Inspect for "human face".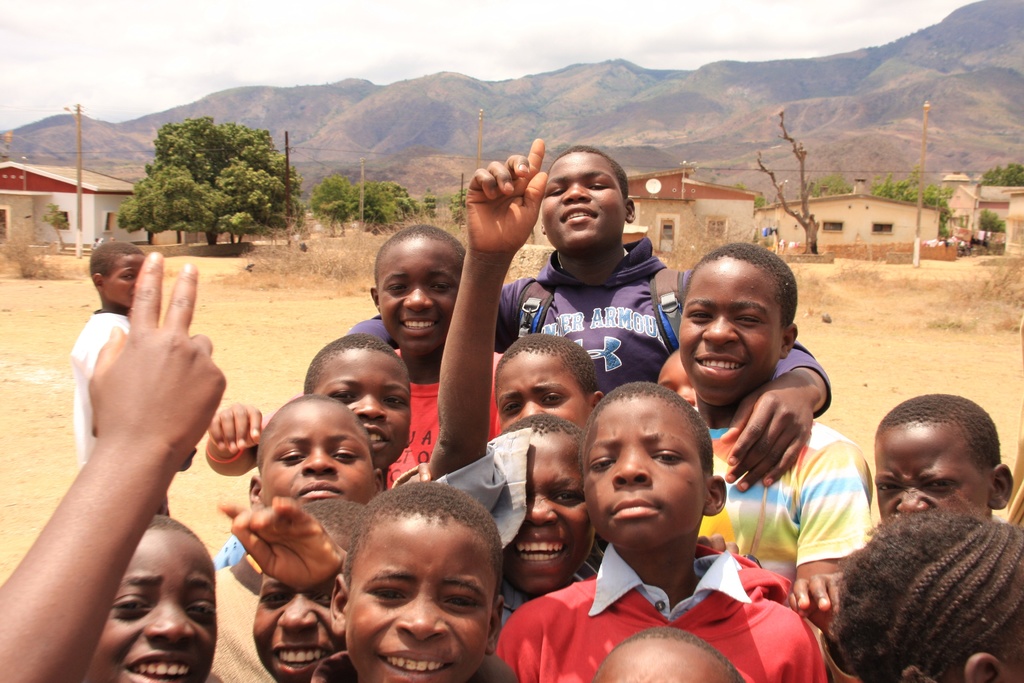
Inspection: (376,224,466,361).
